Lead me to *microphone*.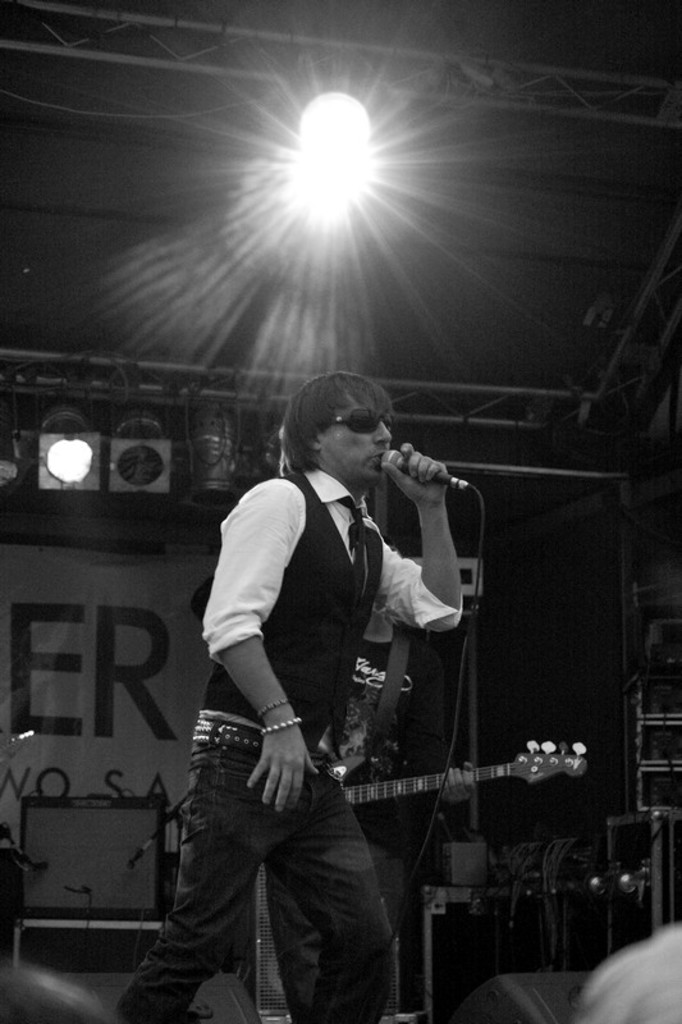
Lead to box=[376, 449, 466, 488].
